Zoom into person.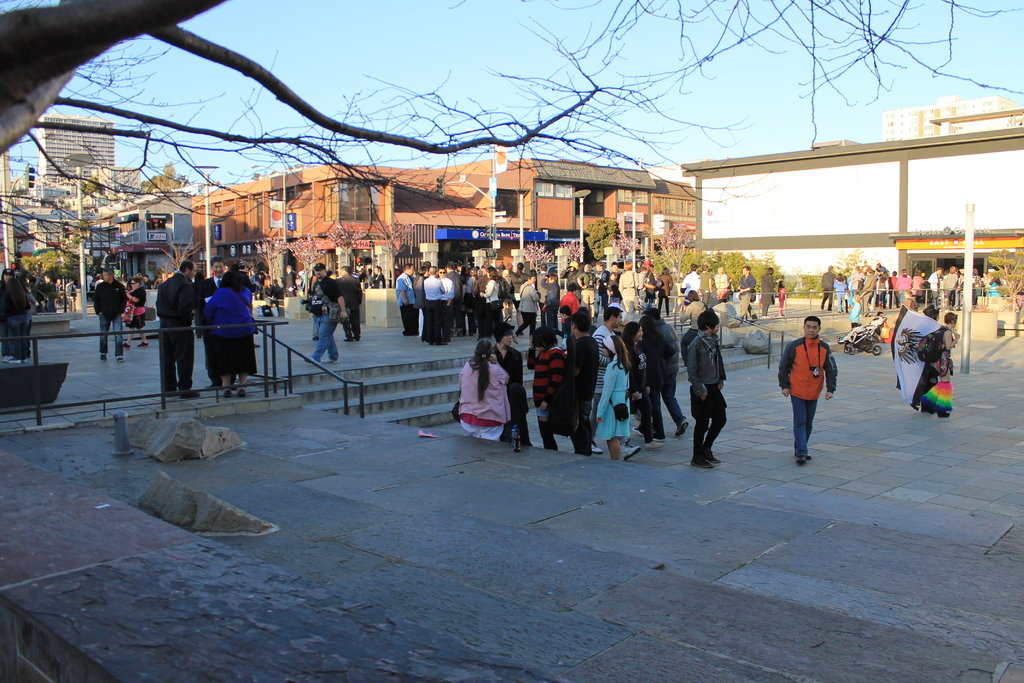
Zoom target: [303, 261, 346, 369].
